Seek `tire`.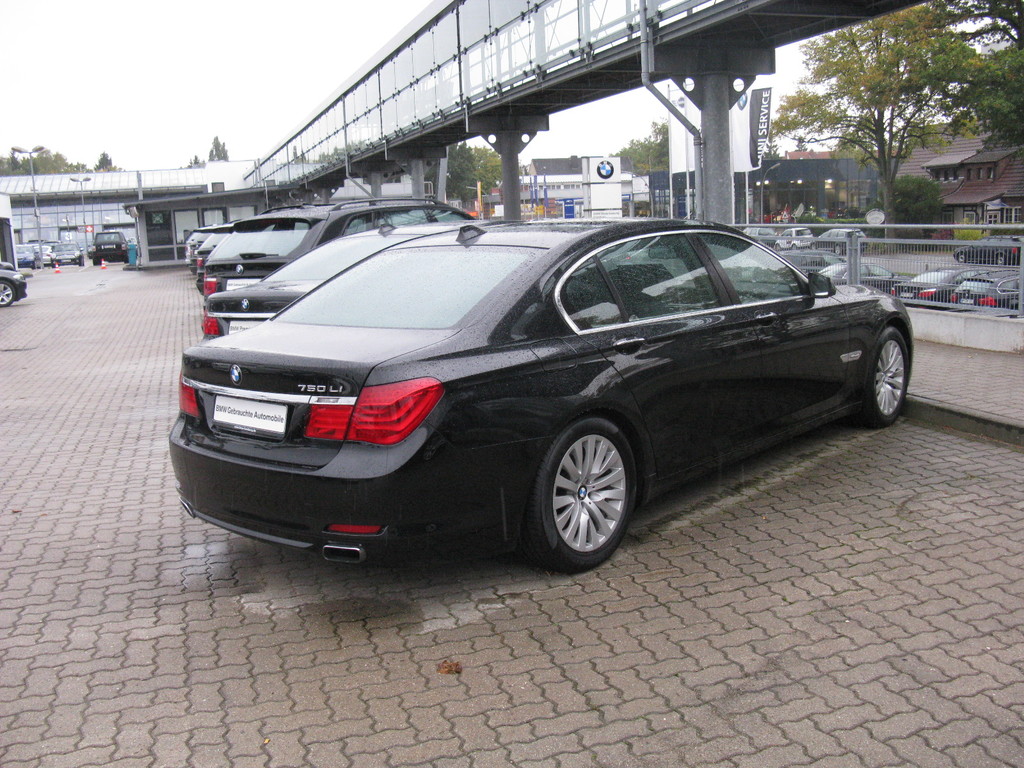
select_region(122, 249, 129, 264).
